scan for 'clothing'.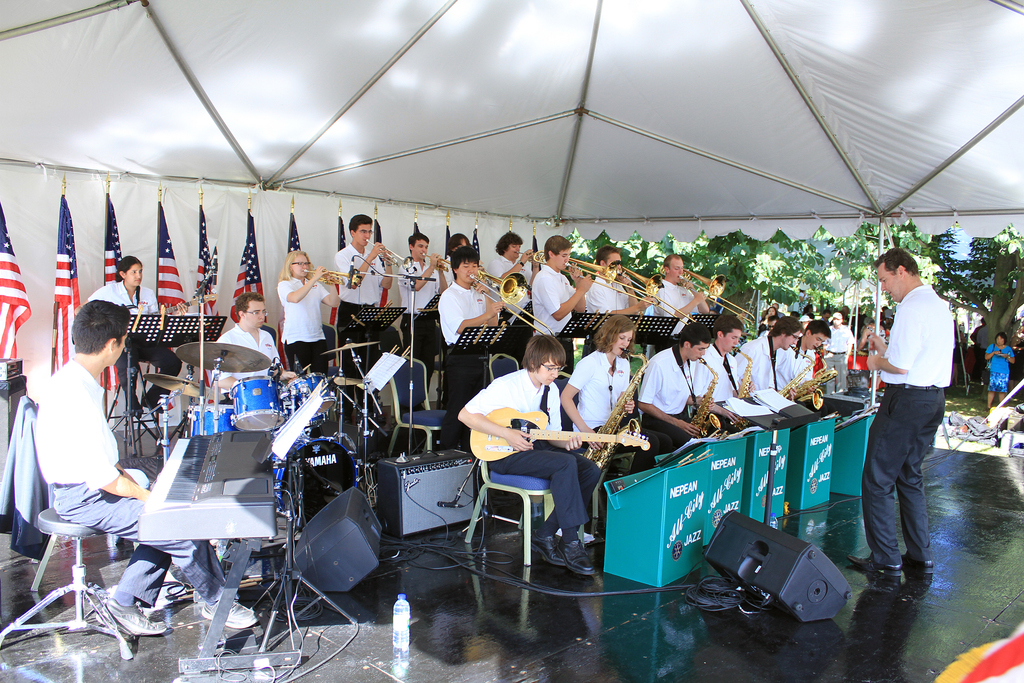
Scan result: {"x1": 396, "y1": 261, "x2": 440, "y2": 393}.
